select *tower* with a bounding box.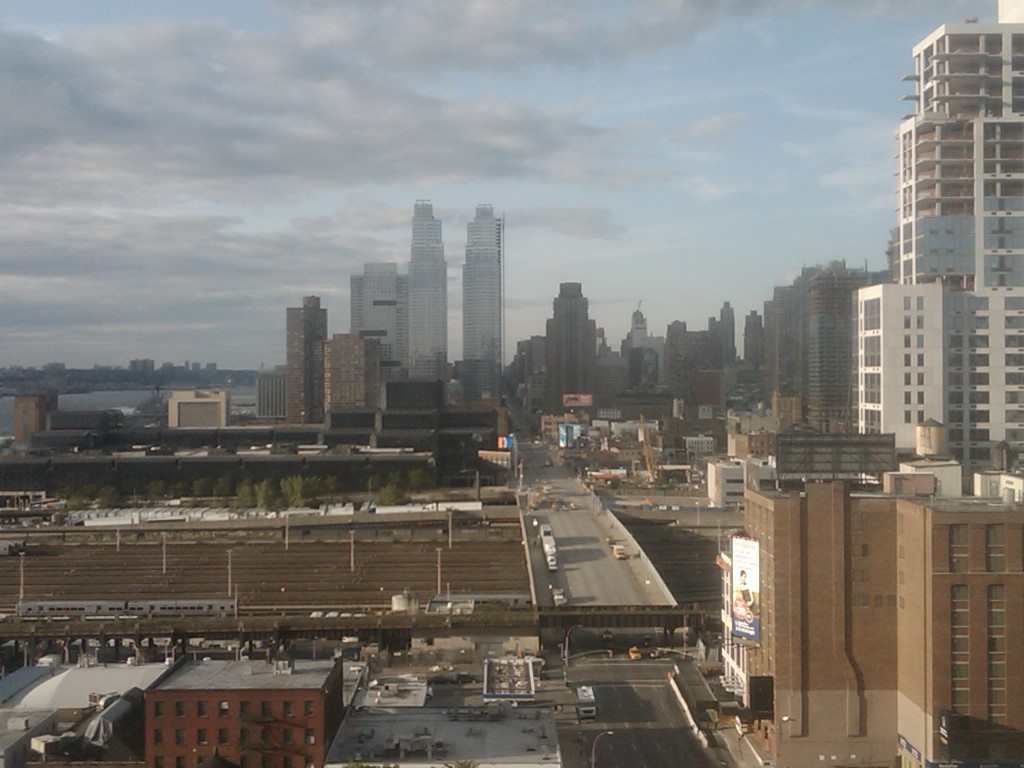
416/208/440/388.
